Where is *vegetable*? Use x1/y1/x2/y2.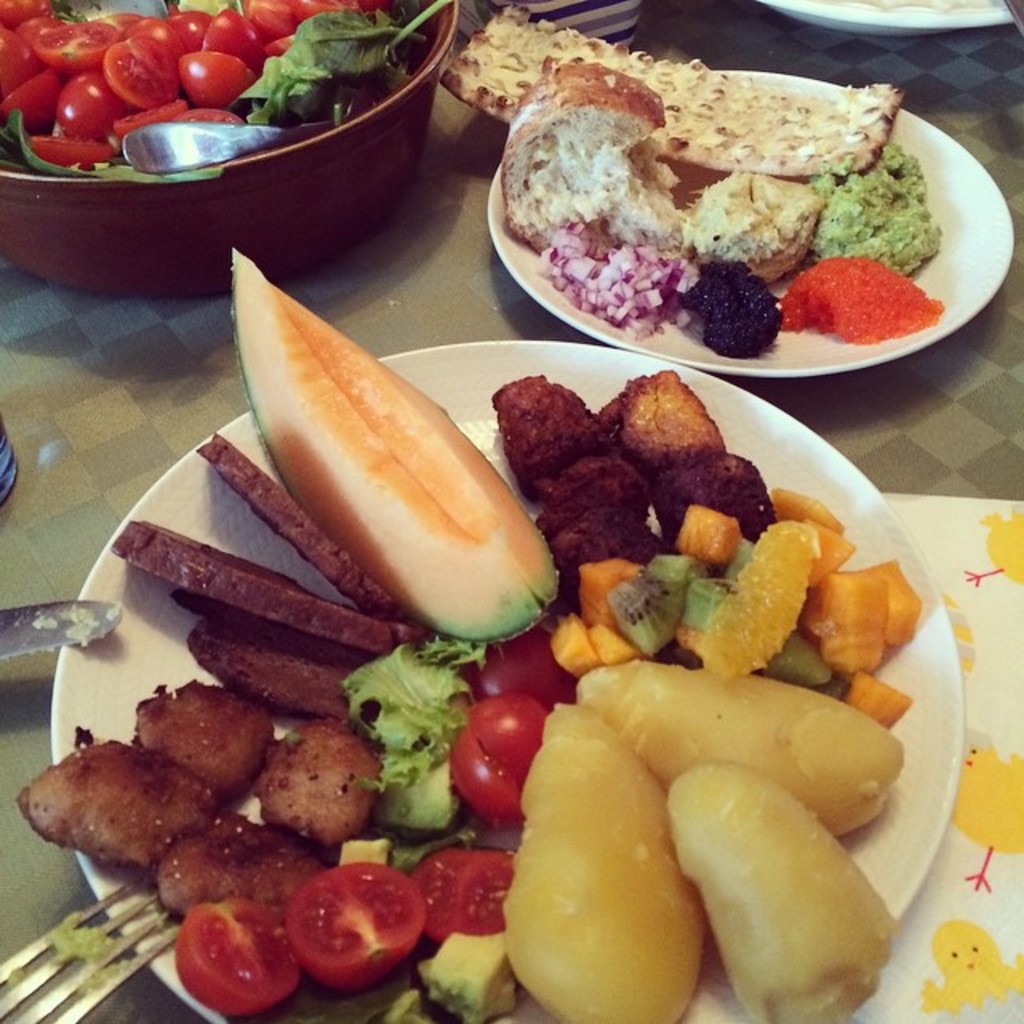
402/853/518/938.
